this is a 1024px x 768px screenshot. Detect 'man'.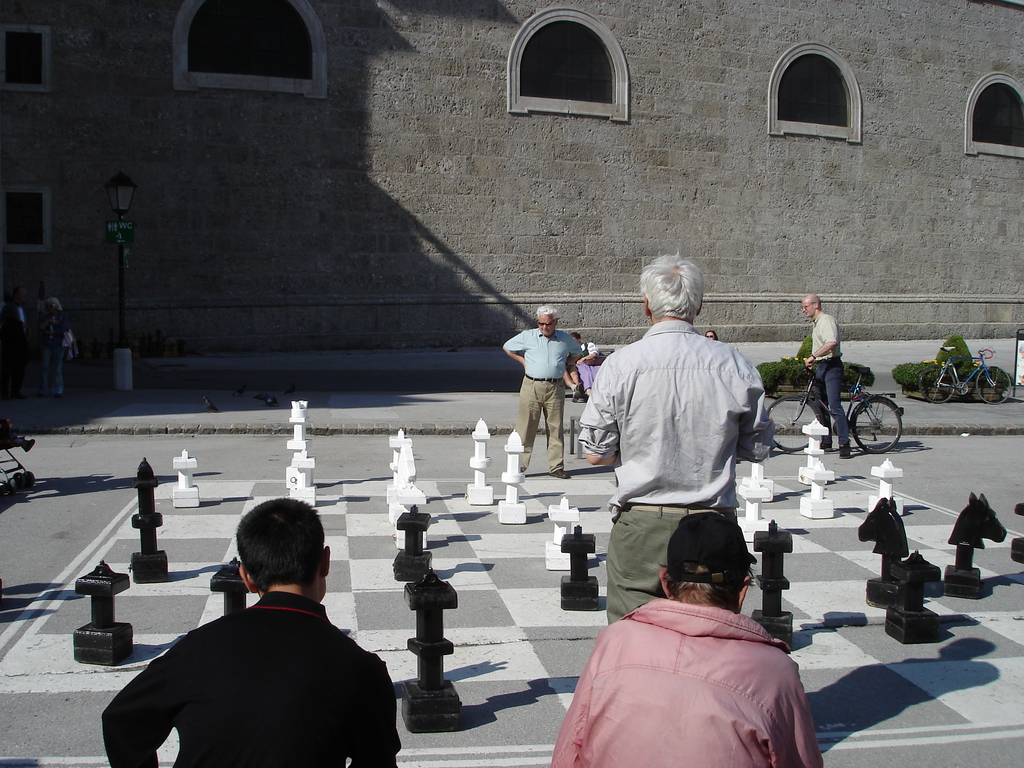
{"left": 549, "top": 511, "right": 826, "bottom": 767}.
